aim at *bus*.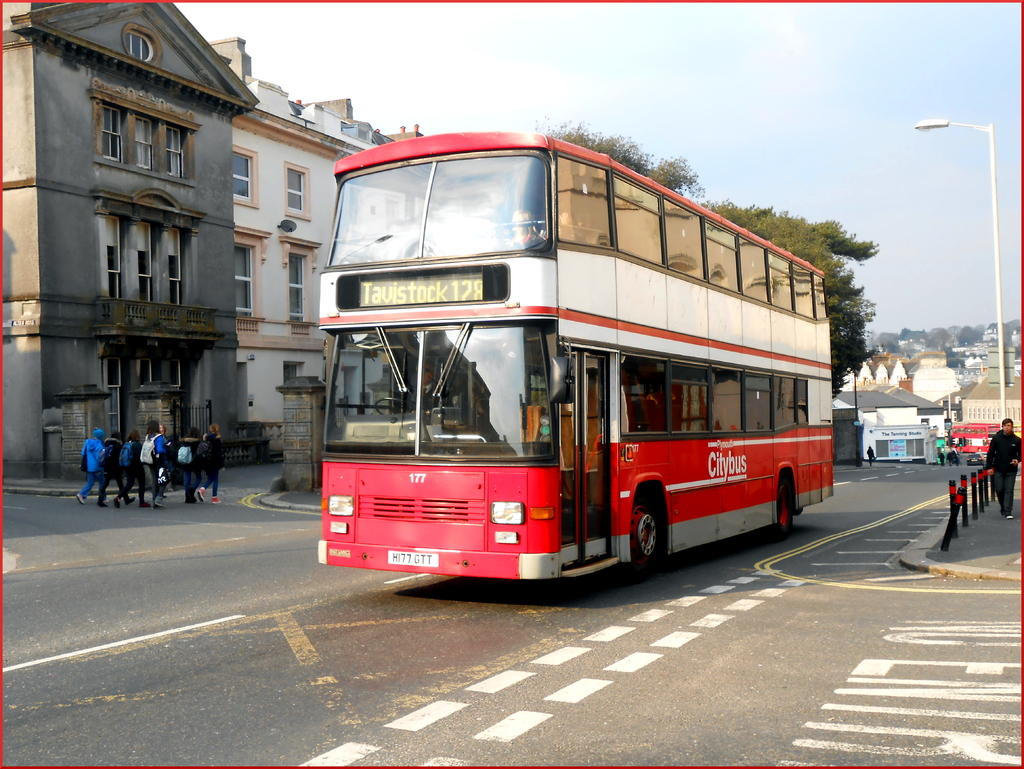
Aimed at 949 422 1002 456.
